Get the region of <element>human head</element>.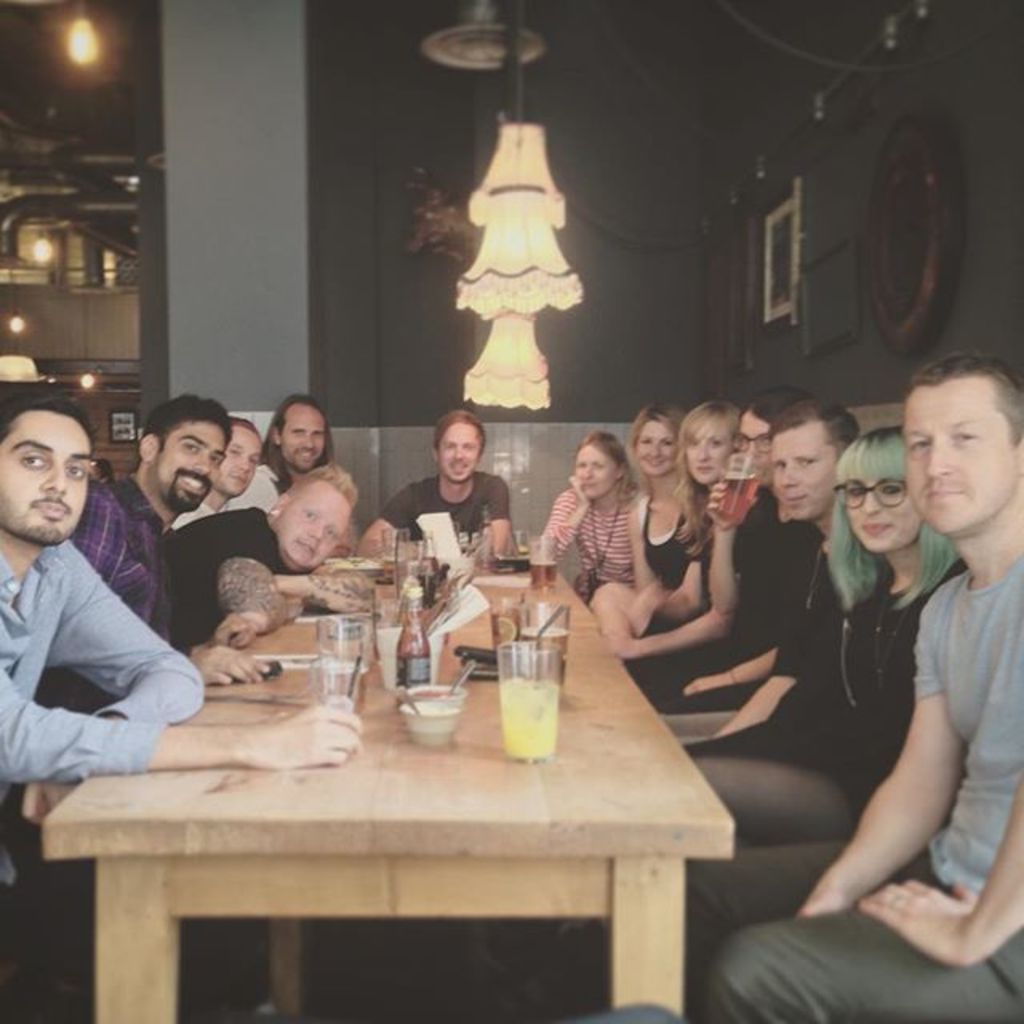
829, 432, 925, 562.
